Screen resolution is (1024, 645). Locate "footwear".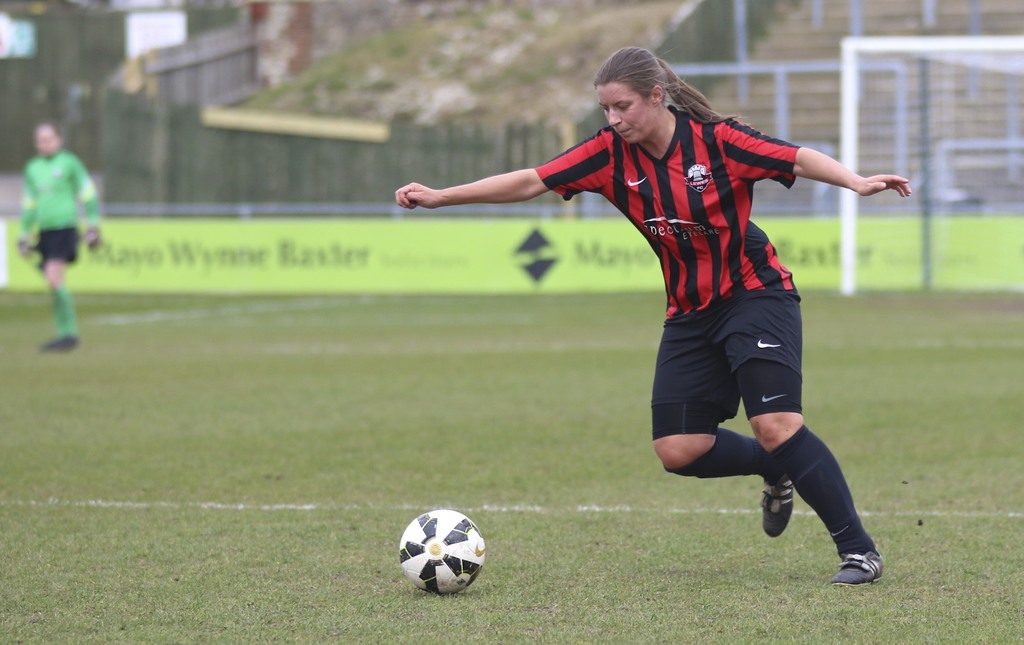
{"left": 42, "top": 336, "right": 80, "bottom": 351}.
